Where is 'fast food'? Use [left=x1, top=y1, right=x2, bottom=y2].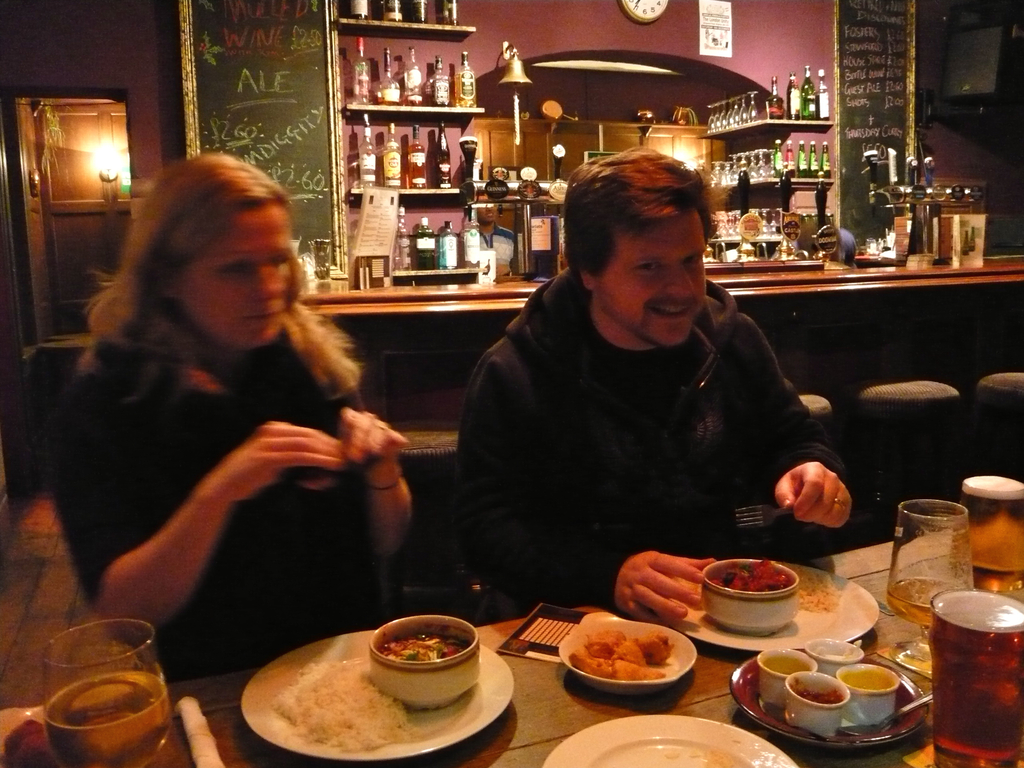
[left=559, top=625, right=691, bottom=700].
